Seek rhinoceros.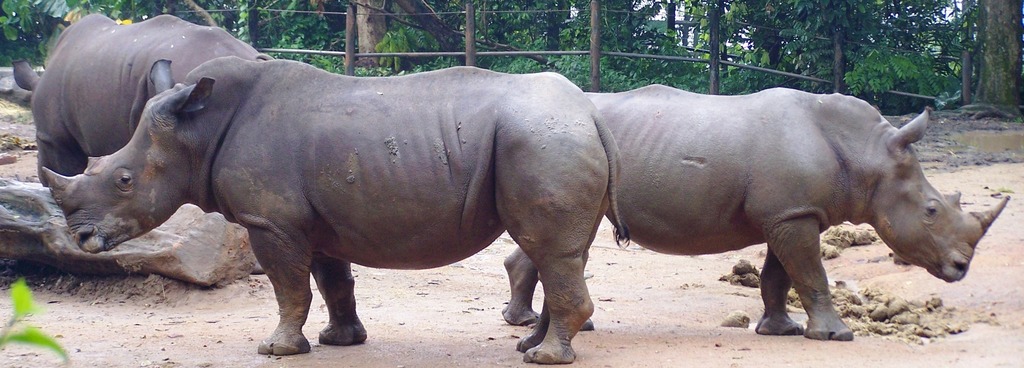
<region>34, 48, 626, 366</region>.
